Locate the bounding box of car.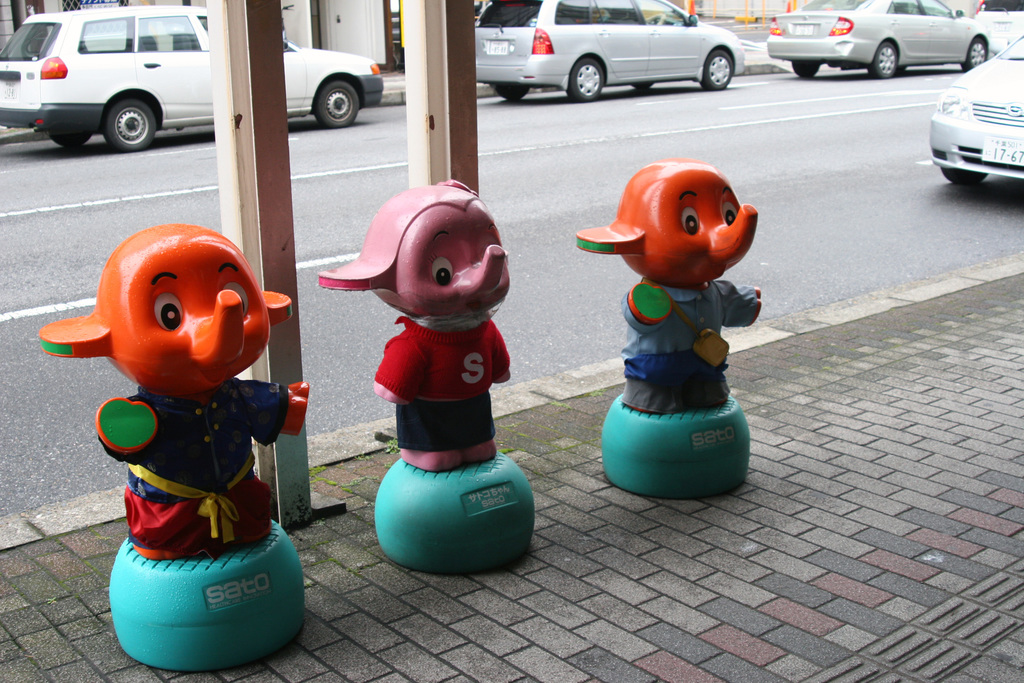
Bounding box: crop(477, 0, 742, 100).
